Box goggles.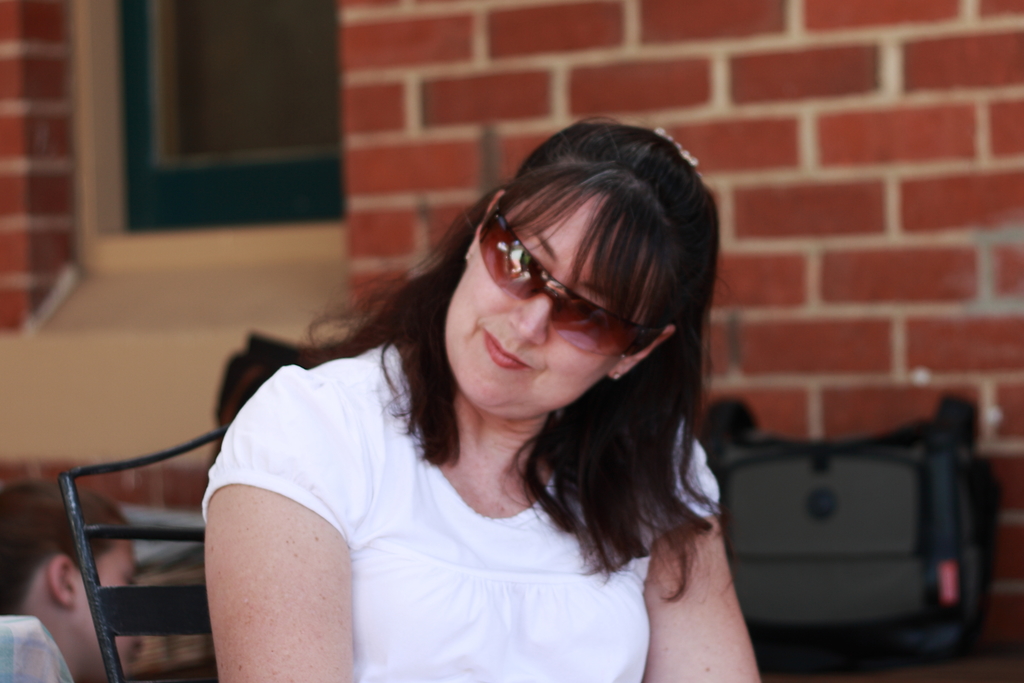
453/209/674/336.
